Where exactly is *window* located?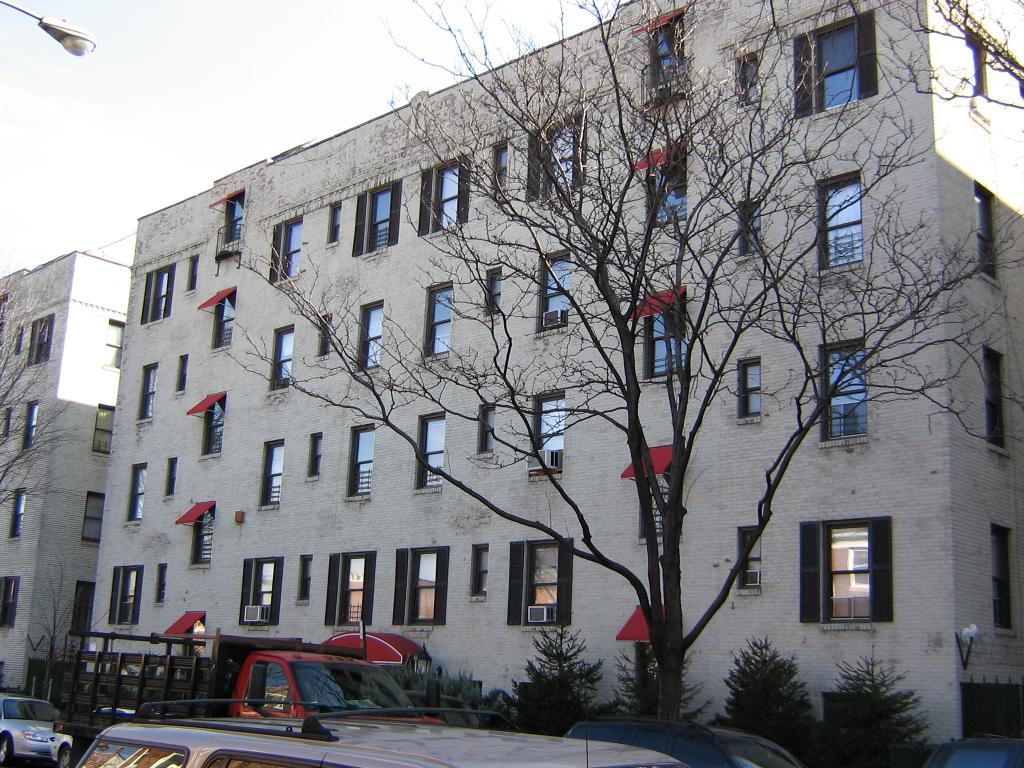
Its bounding box is bbox(108, 319, 123, 371).
